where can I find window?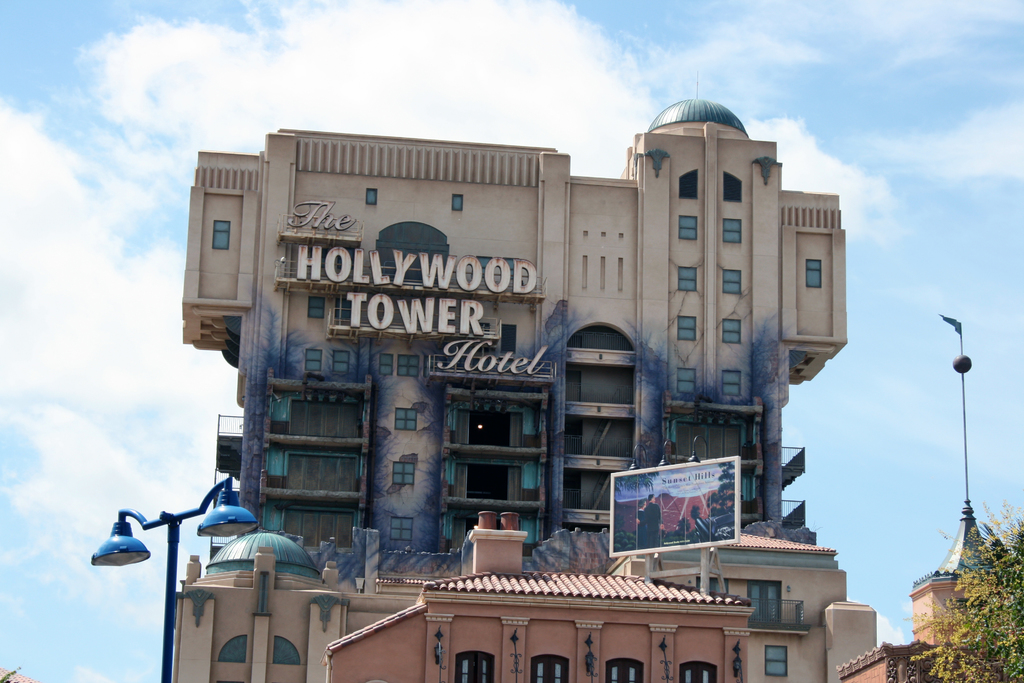
You can find it at 676, 264, 698, 288.
